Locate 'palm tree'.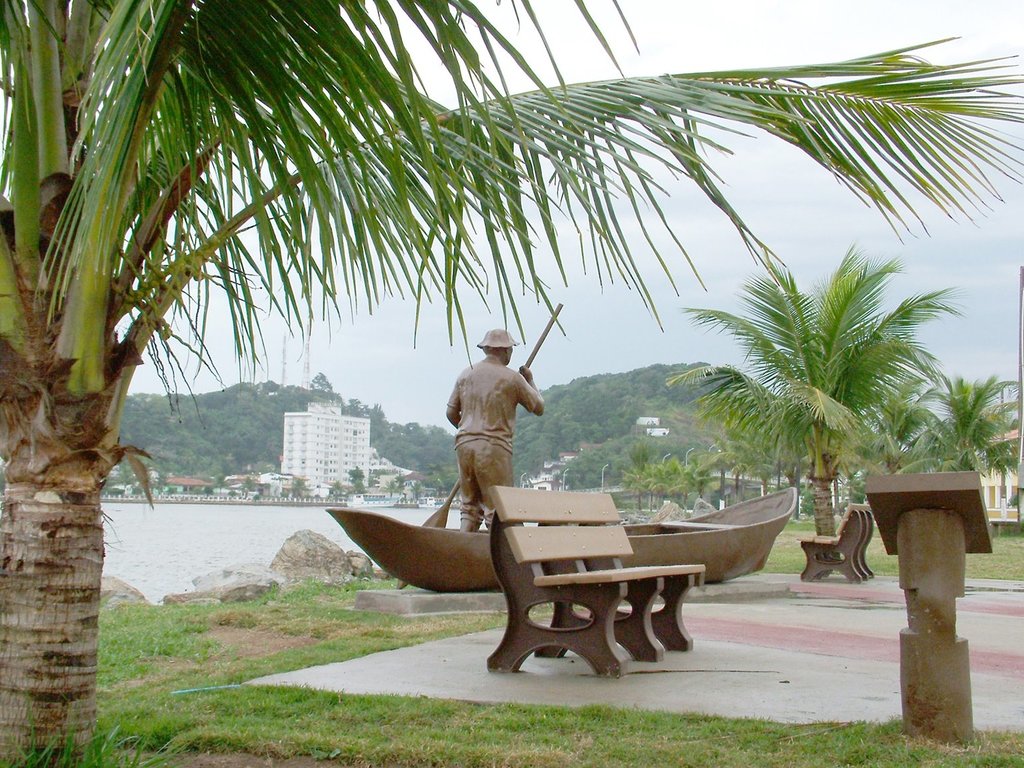
Bounding box: [648,444,733,512].
